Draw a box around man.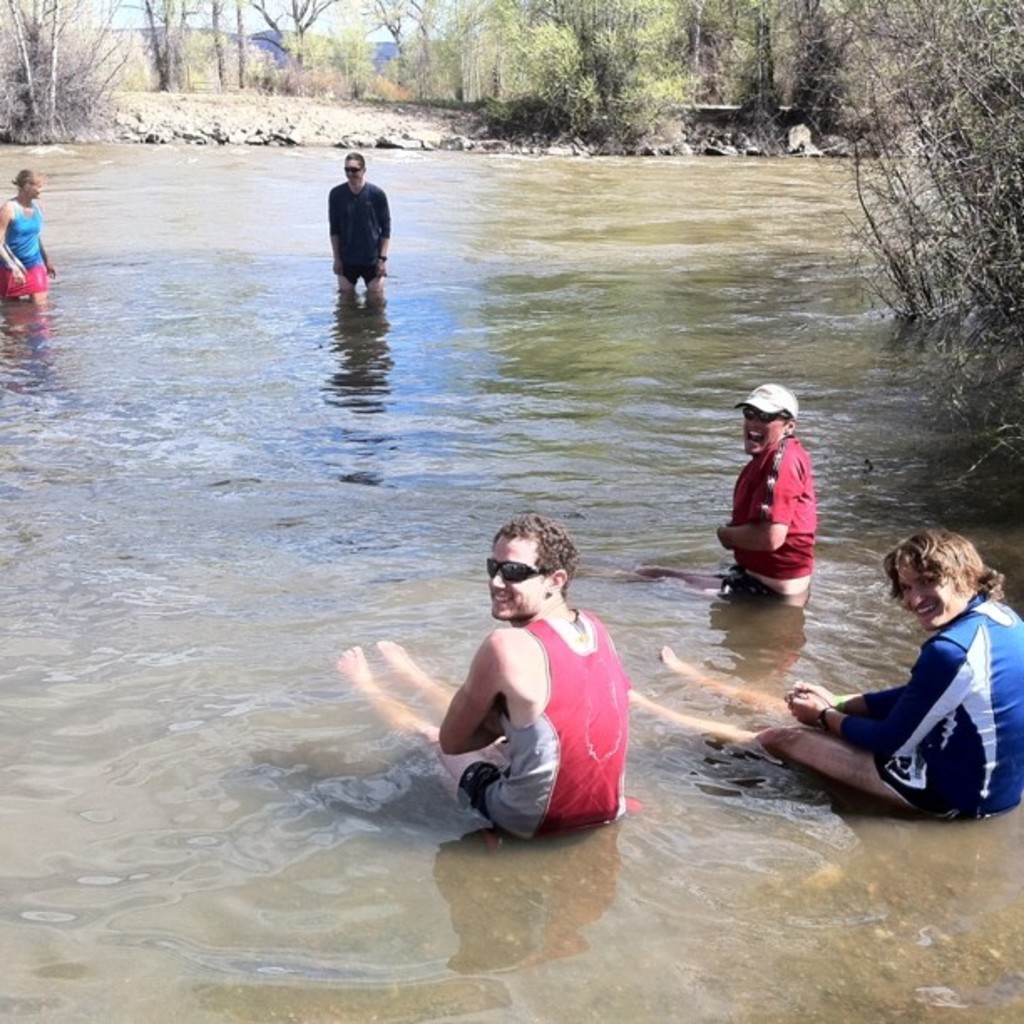
x1=597, y1=380, x2=830, y2=617.
